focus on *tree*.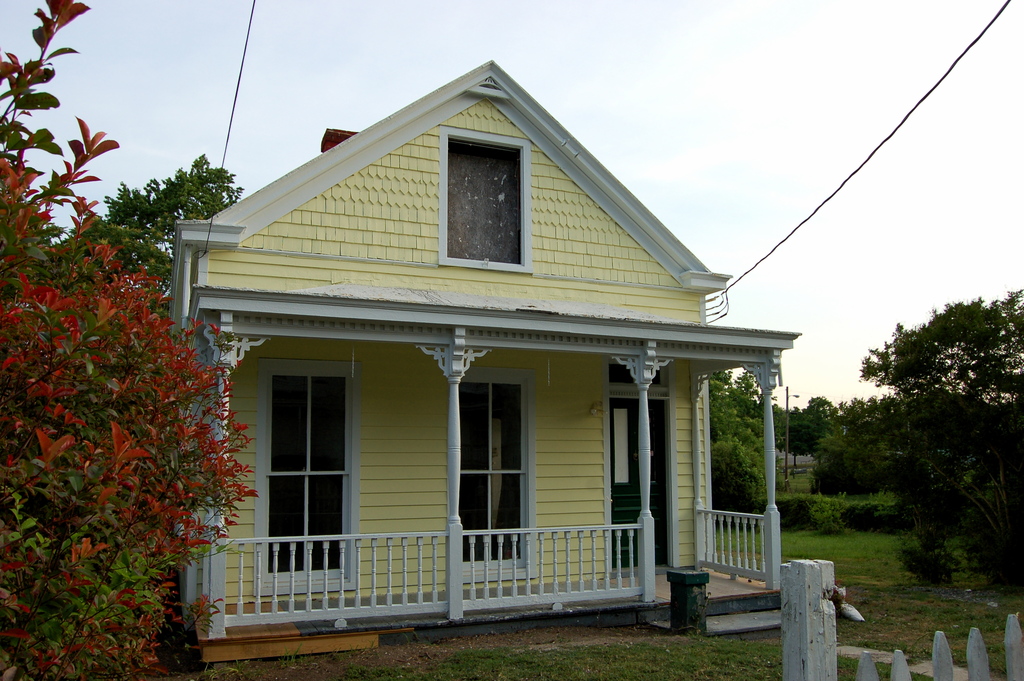
Focused at [854,286,1023,537].
